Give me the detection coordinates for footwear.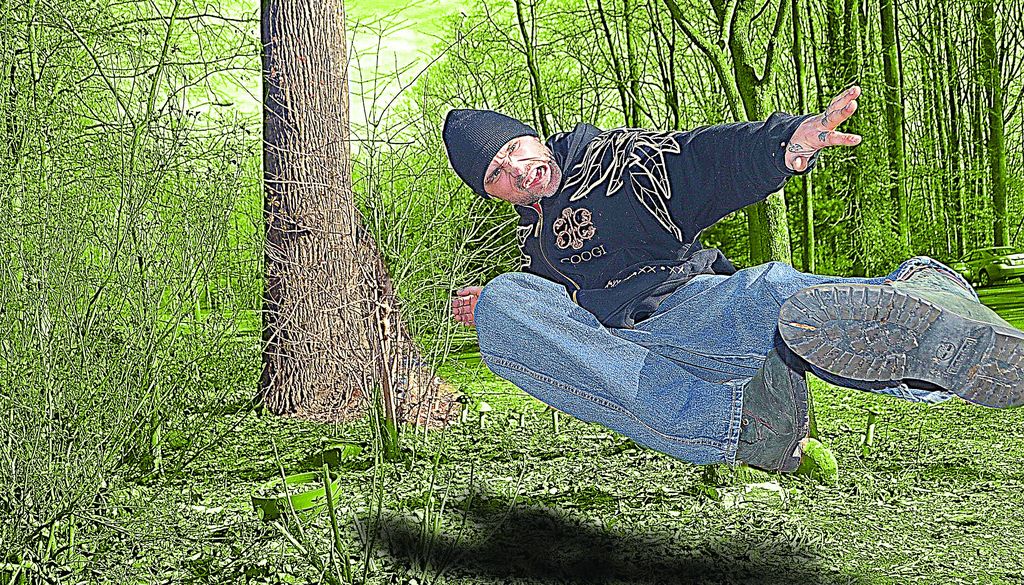
(x1=737, y1=341, x2=812, y2=474).
